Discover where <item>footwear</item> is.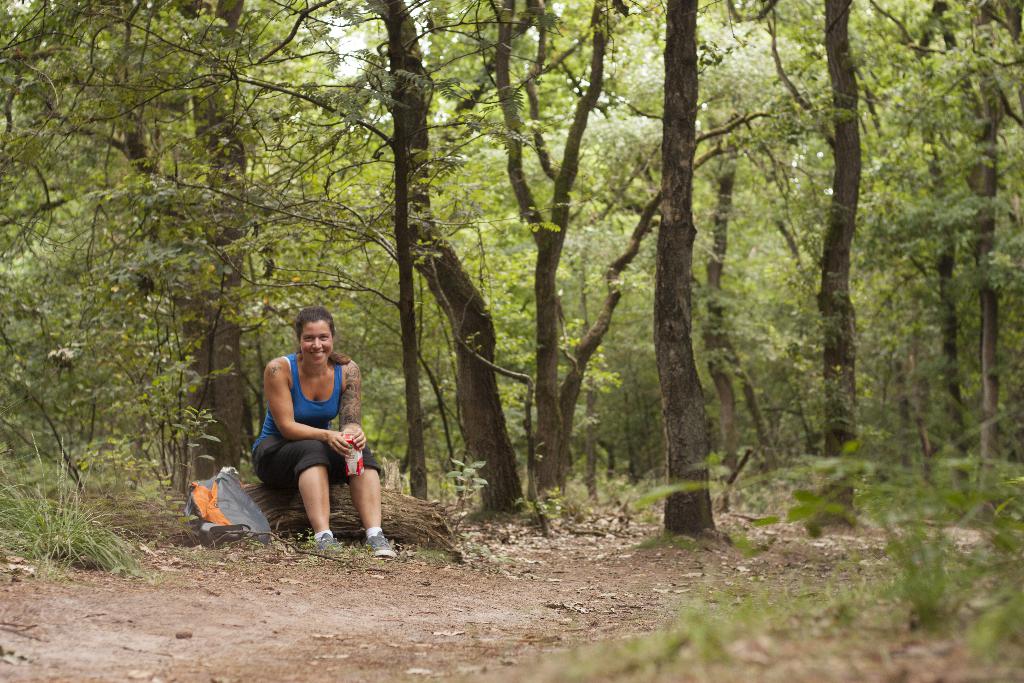
Discovered at pyautogui.locateOnScreen(360, 525, 396, 556).
